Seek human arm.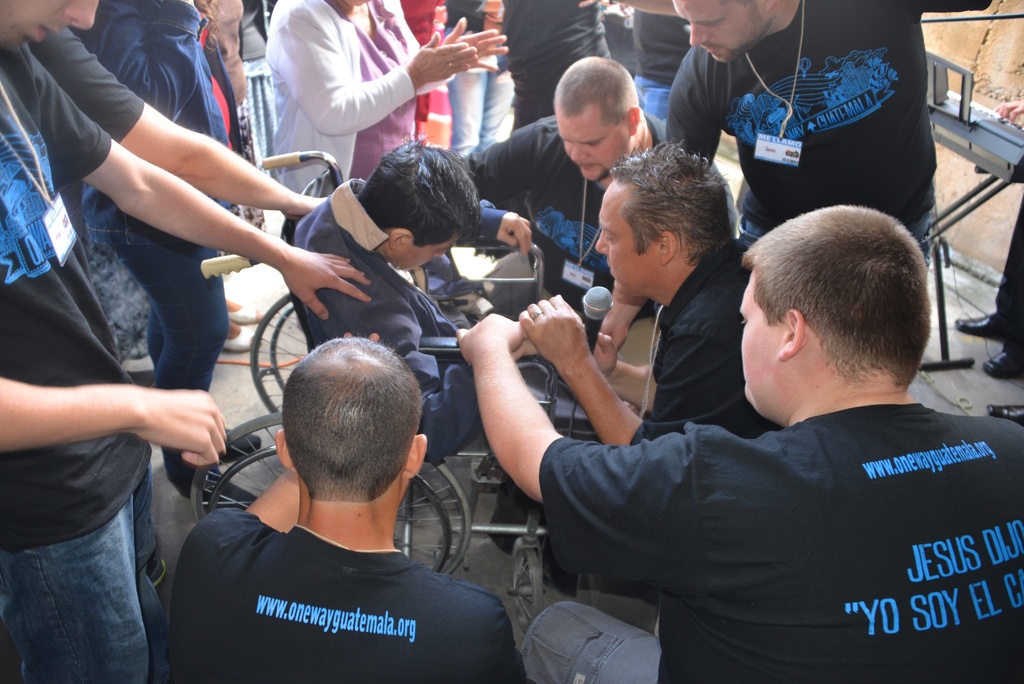
(657,42,735,167).
